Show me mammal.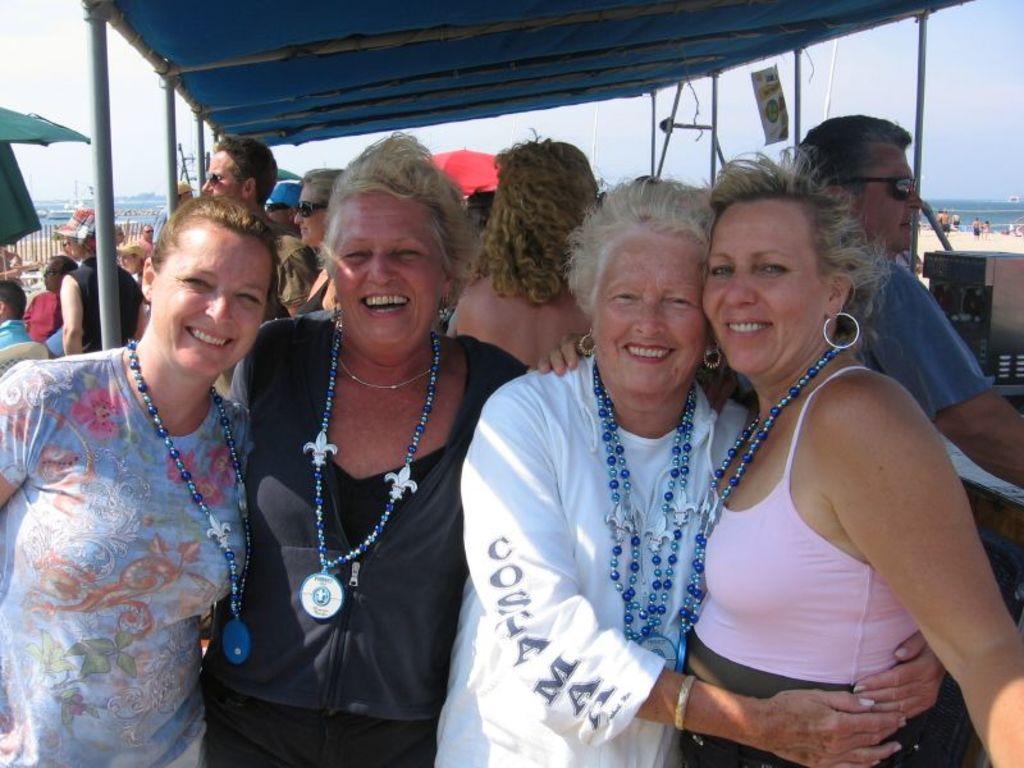
mammal is here: (284, 164, 344, 306).
